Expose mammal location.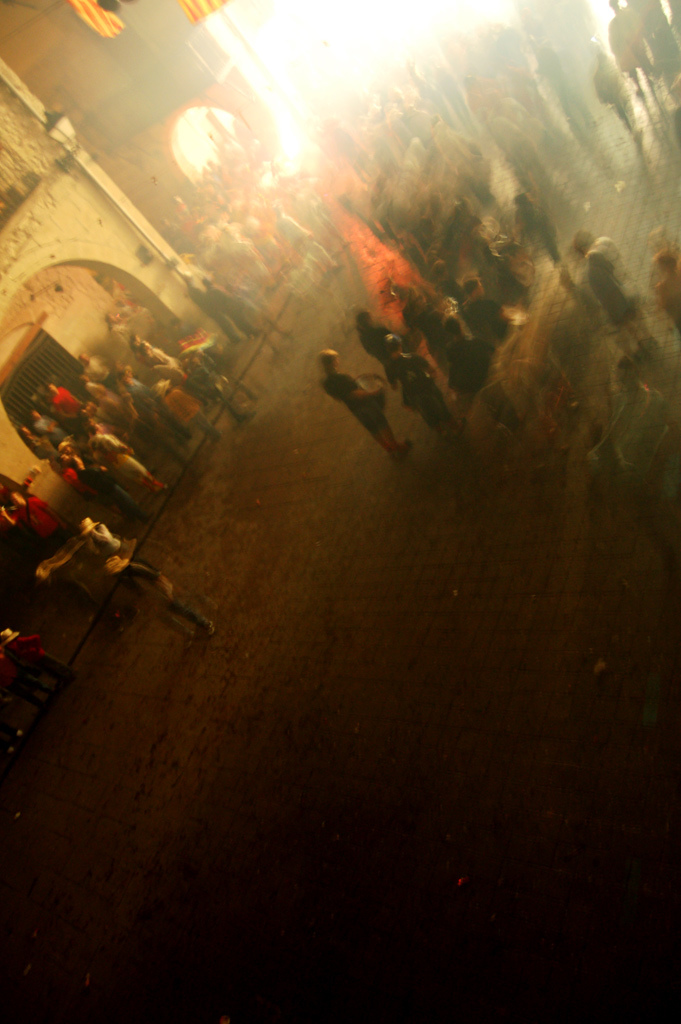
Exposed at (318, 347, 401, 453).
